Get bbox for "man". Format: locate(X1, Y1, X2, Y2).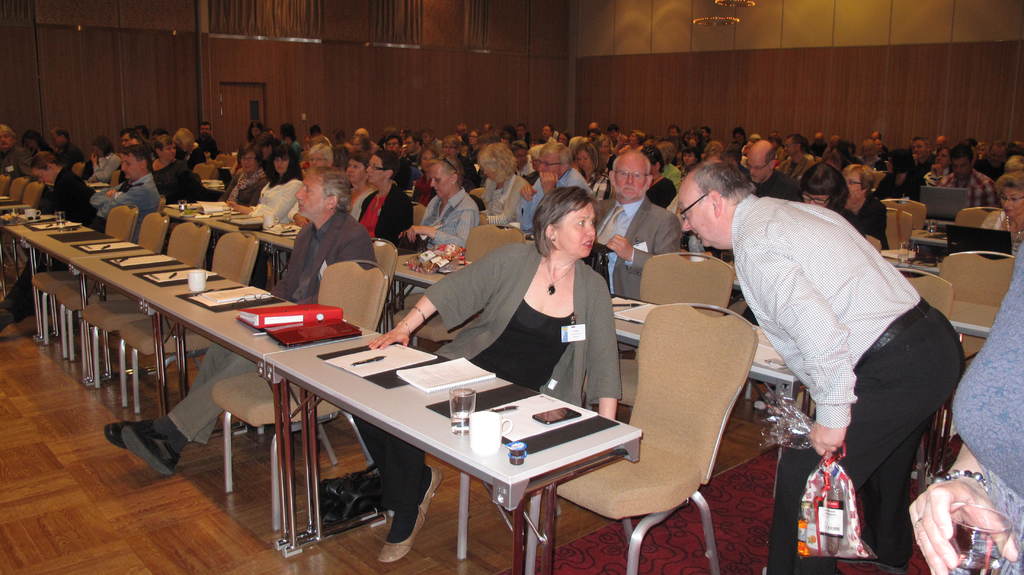
locate(511, 140, 594, 234).
